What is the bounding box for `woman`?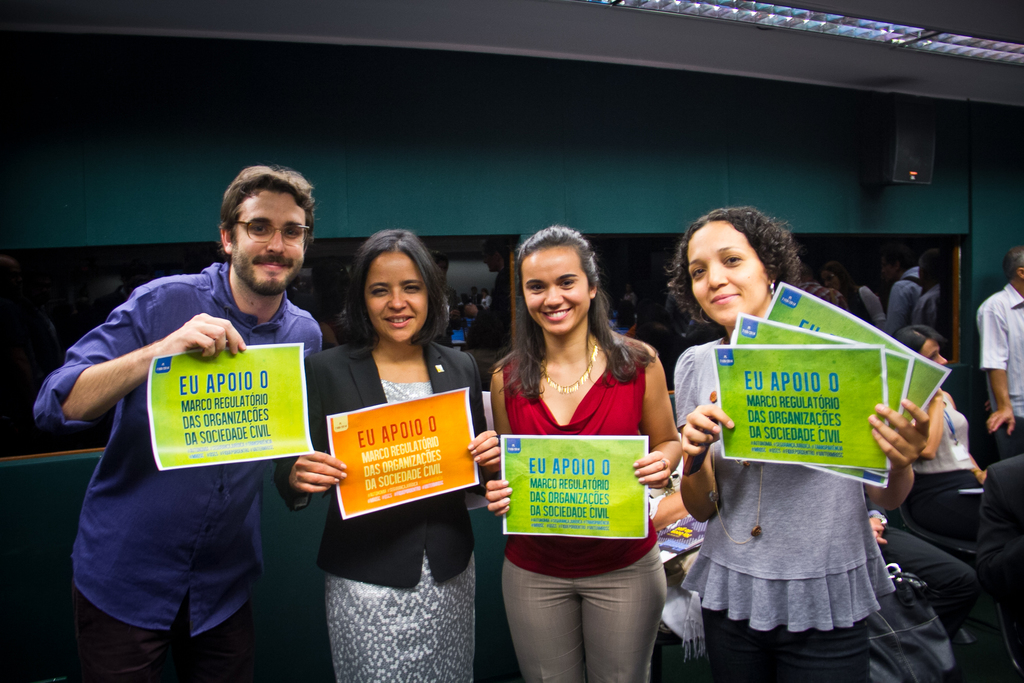
rect(298, 232, 488, 651).
